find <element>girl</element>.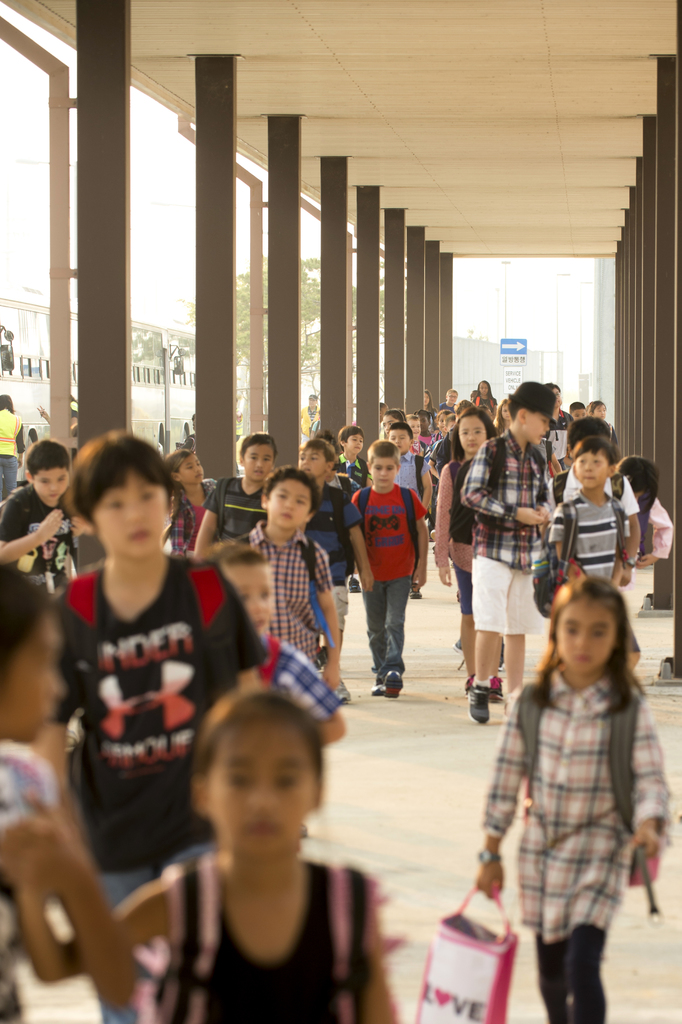
left=381, top=406, right=405, bottom=436.
